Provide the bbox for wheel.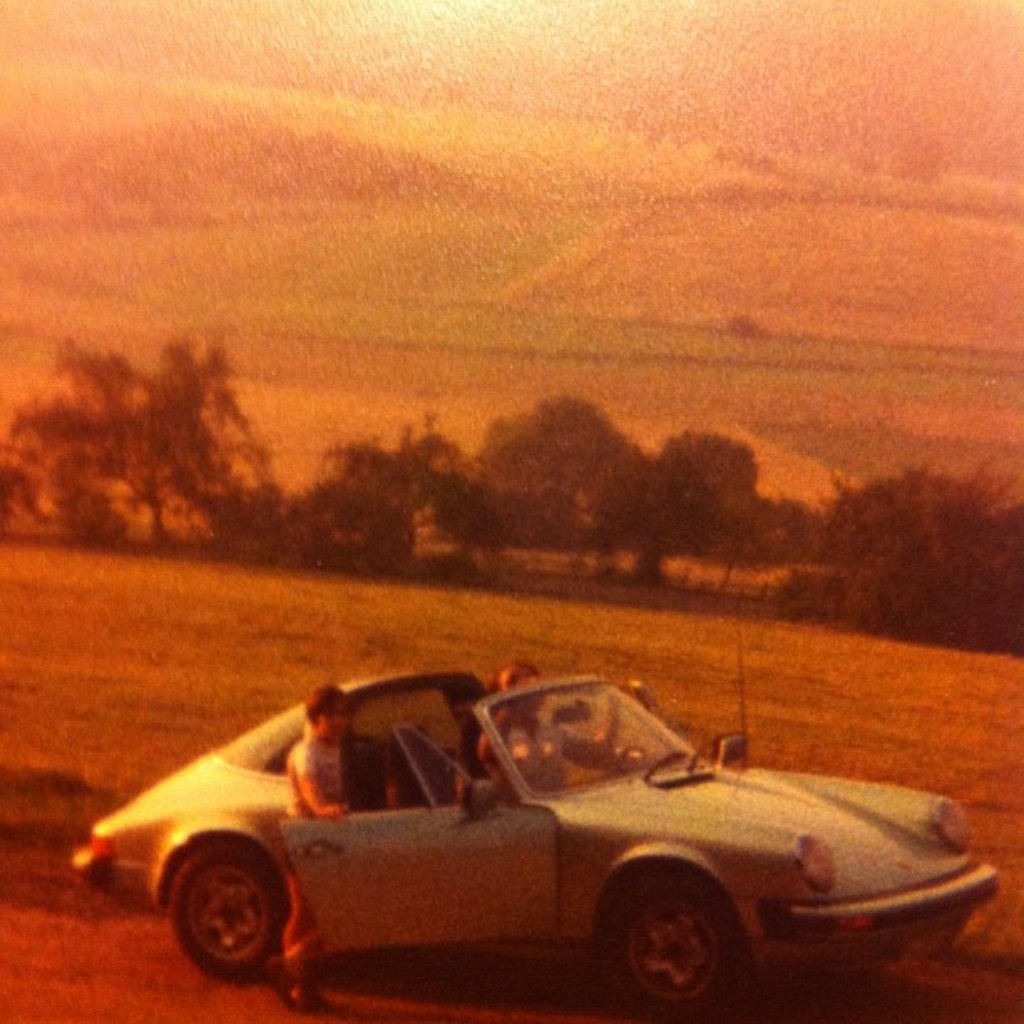
<bbox>616, 745, 651, 773</bbox>.
